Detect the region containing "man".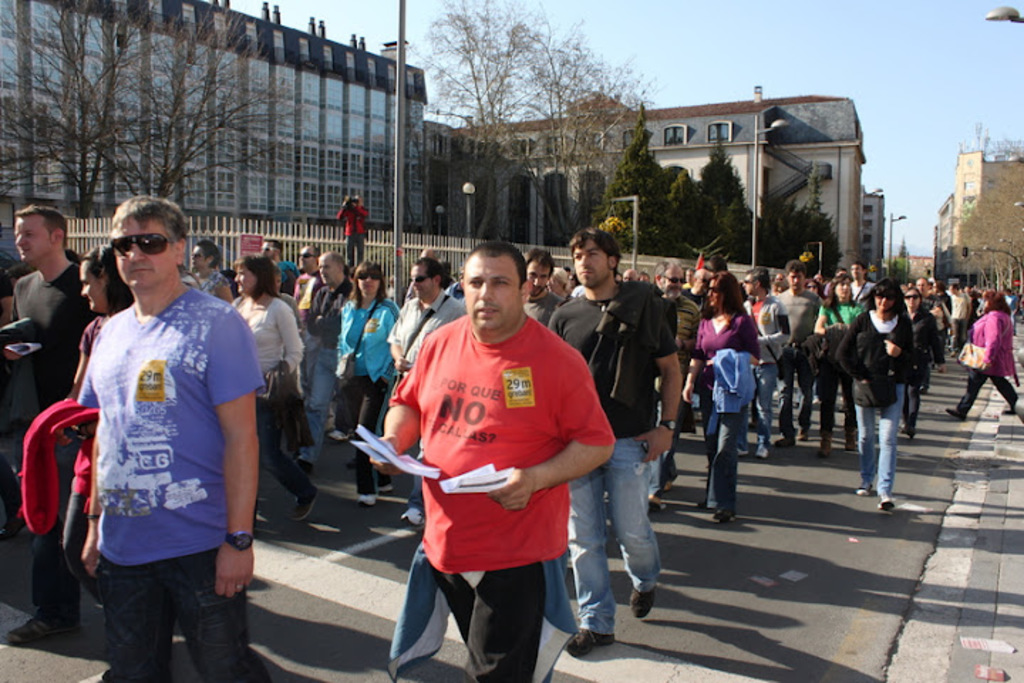
Rect(371, 239, 616, 672).
